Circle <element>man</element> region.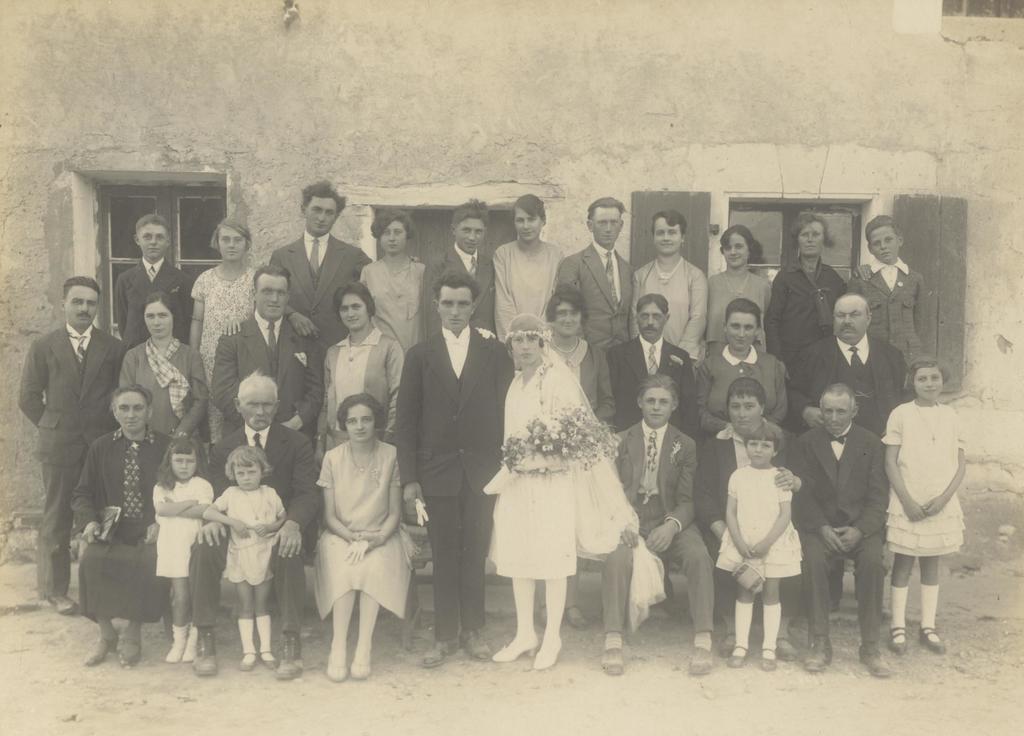
Region: {"x1": 606, "y1": 293, "x2": 698, "y2": 430}.
